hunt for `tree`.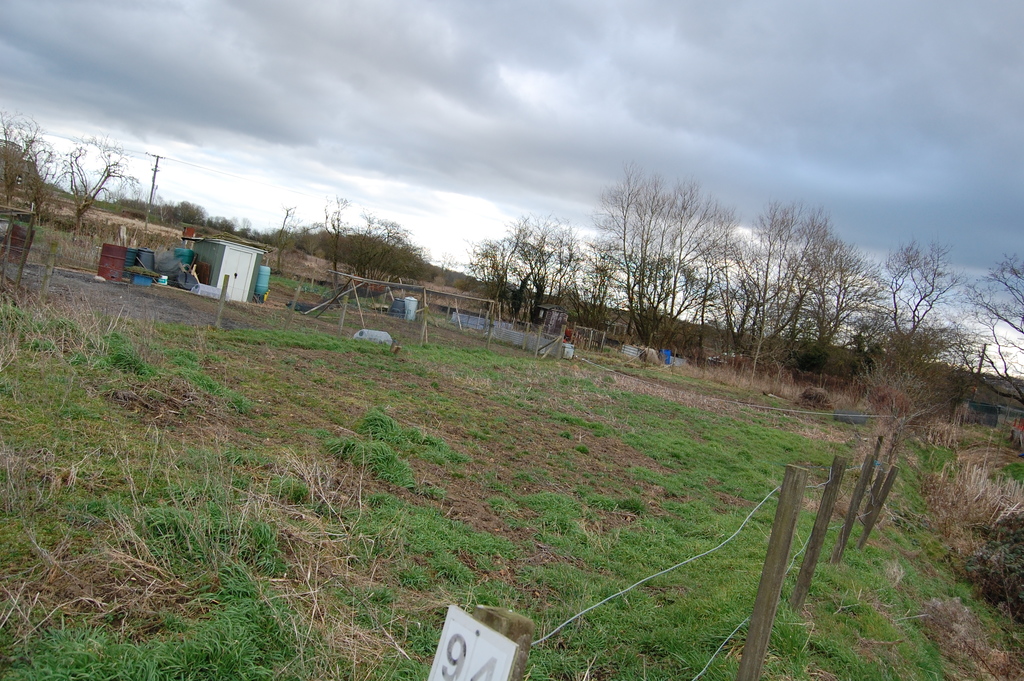
Hunted down at x1=256, y1=193, x2=428, y2=281.
